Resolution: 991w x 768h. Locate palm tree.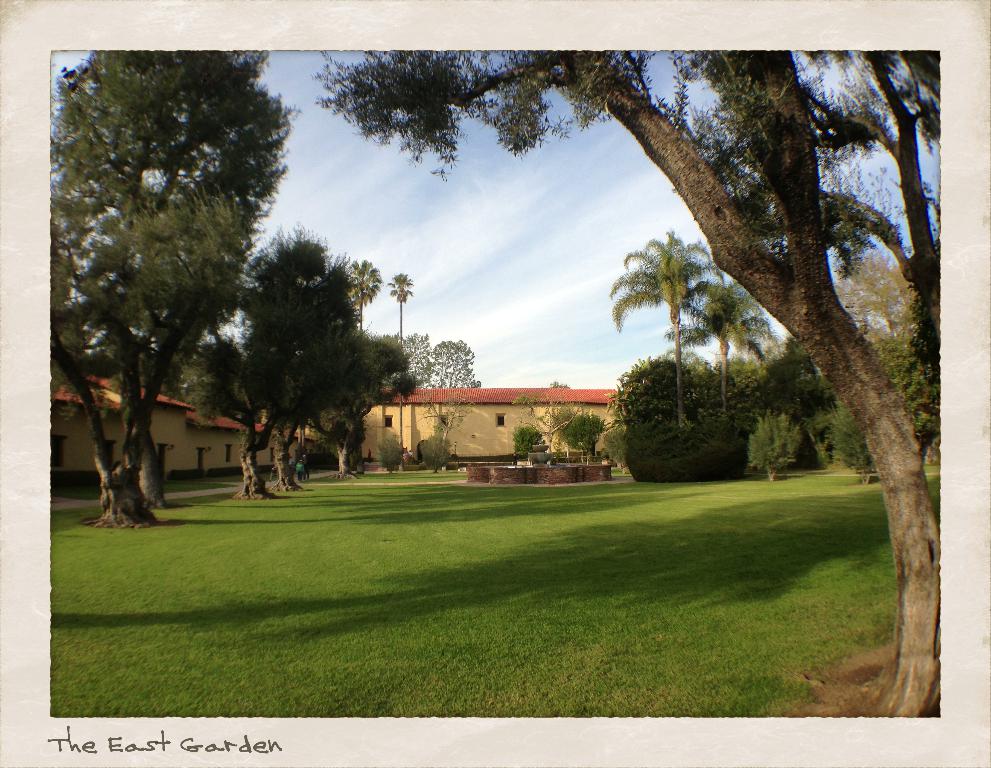
locate(608, 233, 721, 422).
